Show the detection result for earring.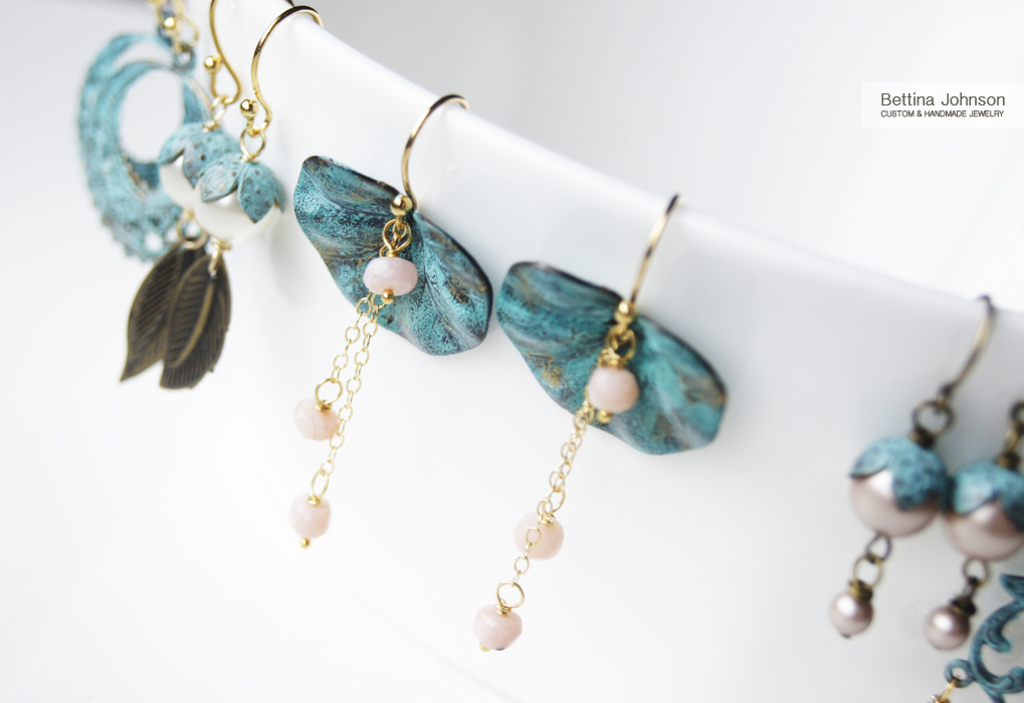
(824,288,998,638).
